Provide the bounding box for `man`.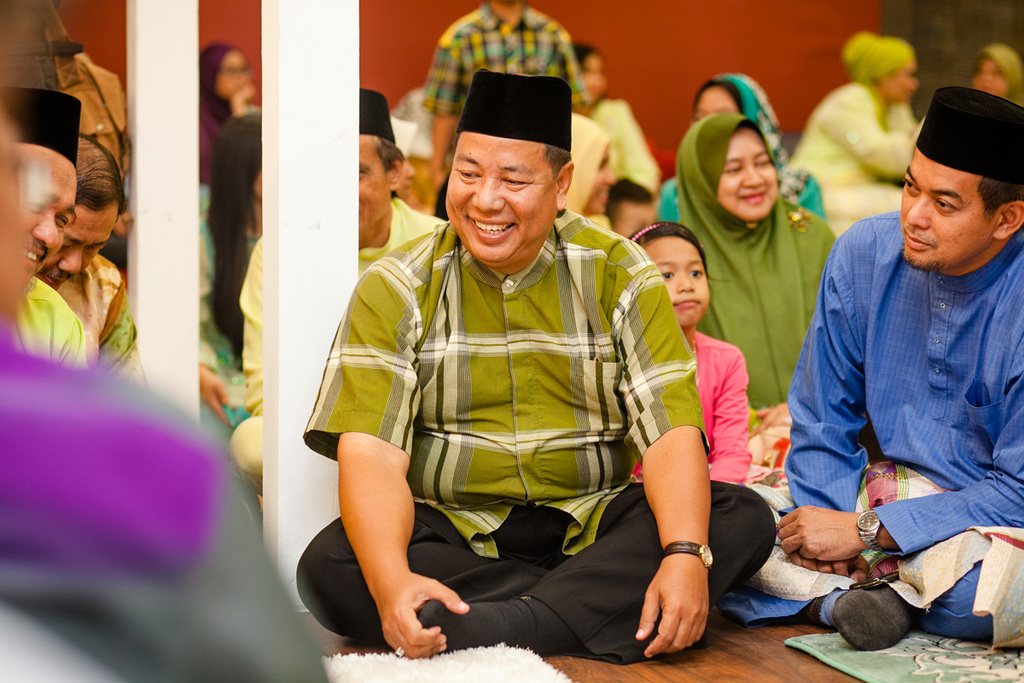
l=31, t=135, r=155, b=394.
